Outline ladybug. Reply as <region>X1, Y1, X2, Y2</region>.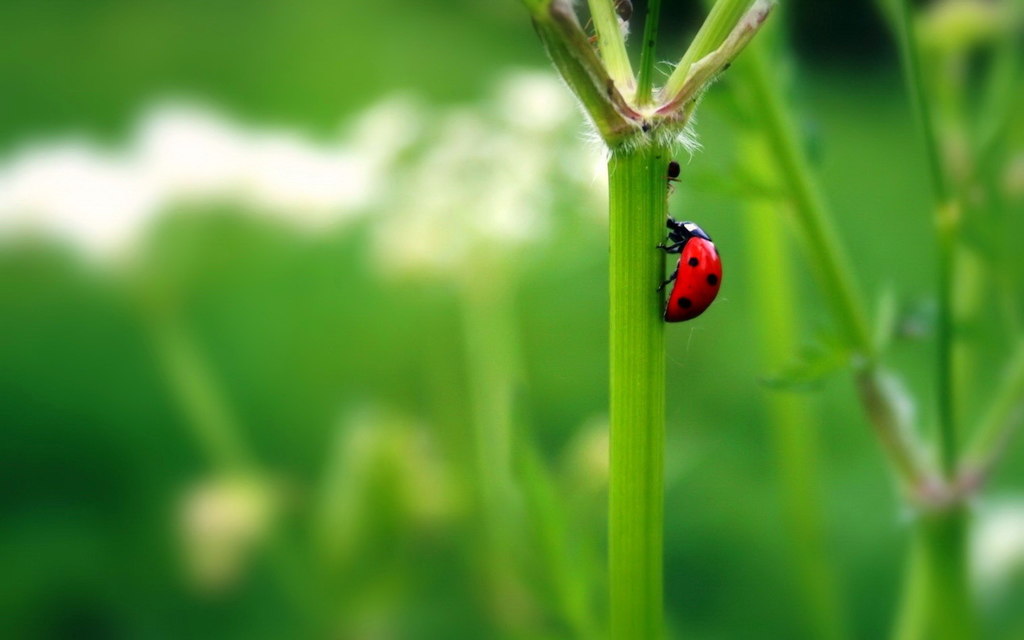
<region>659, 216, 719, 324</region>.
